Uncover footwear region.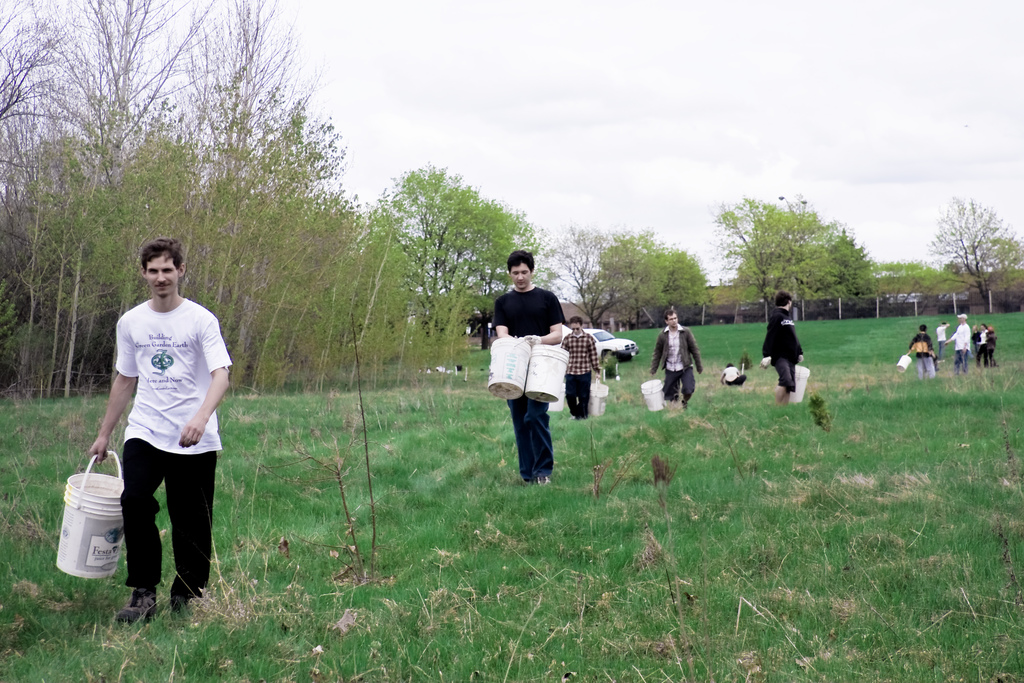
Uncovered: <box>170,594,205,630</box>.
